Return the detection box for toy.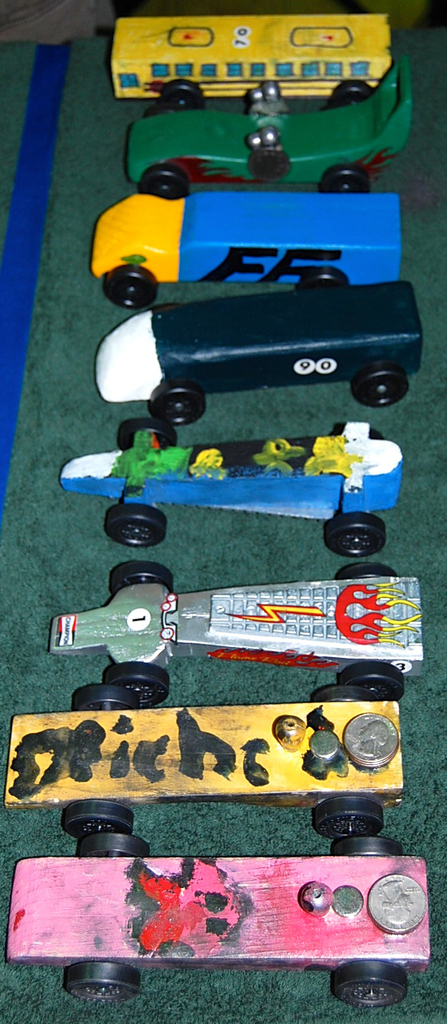
{"x1": 128, "y1": 54, "x2": 414, "y2": 207}.
